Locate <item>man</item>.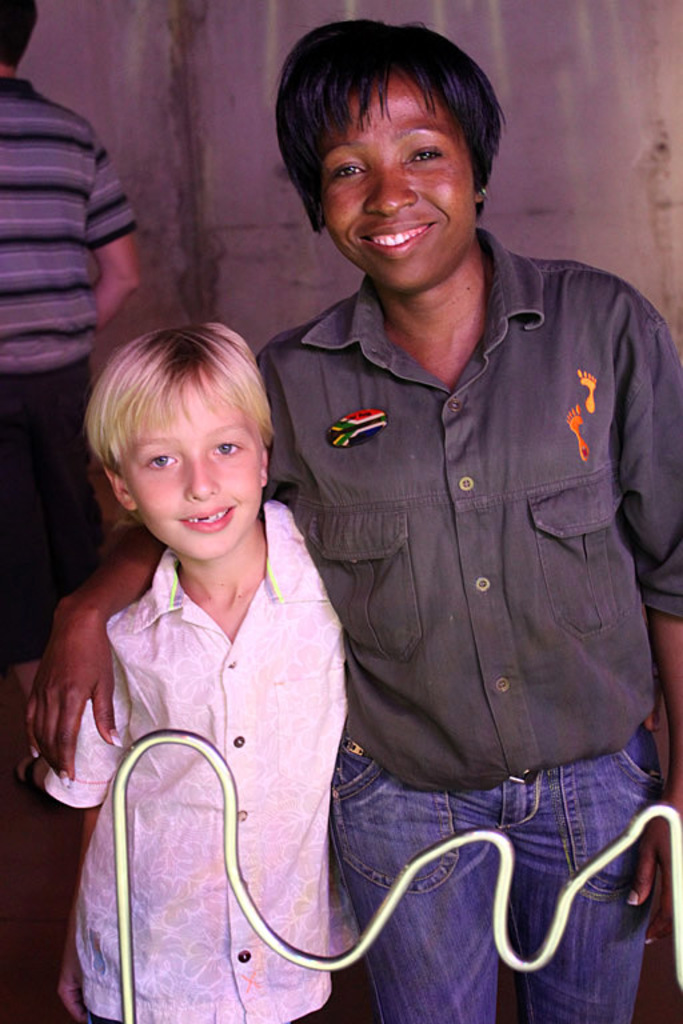
Bounding box: [left=0, top=0, right=124, bottom=799].
